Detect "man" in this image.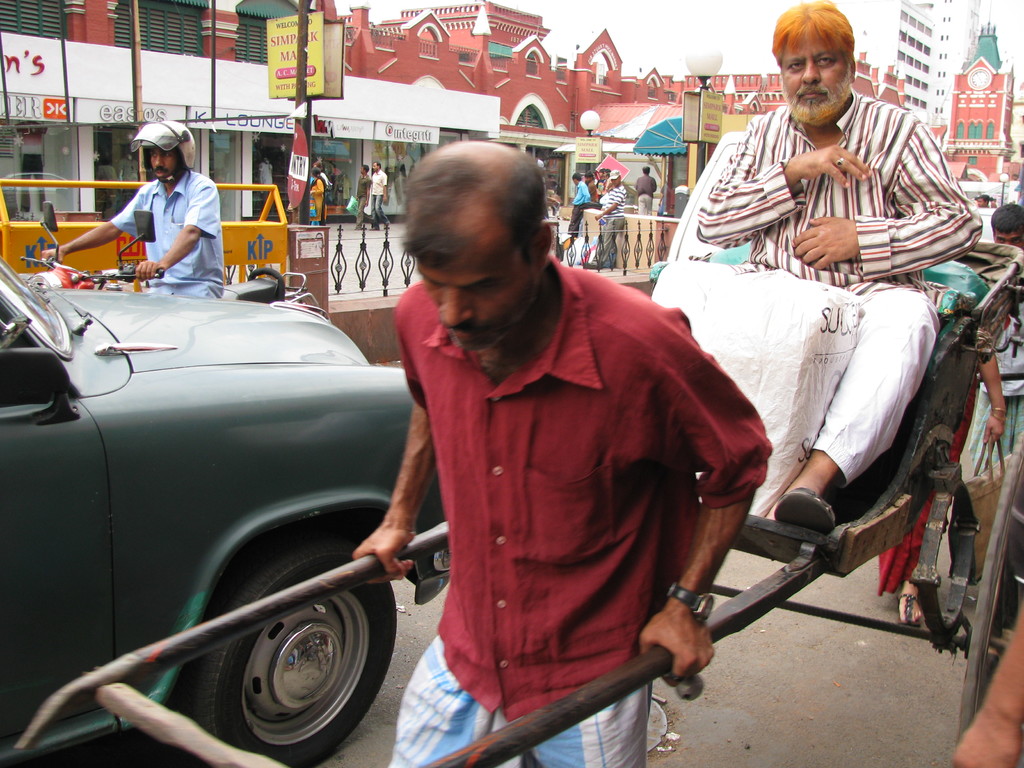
Detection: x1=979, y1=201, x2=1023, y2=474.
